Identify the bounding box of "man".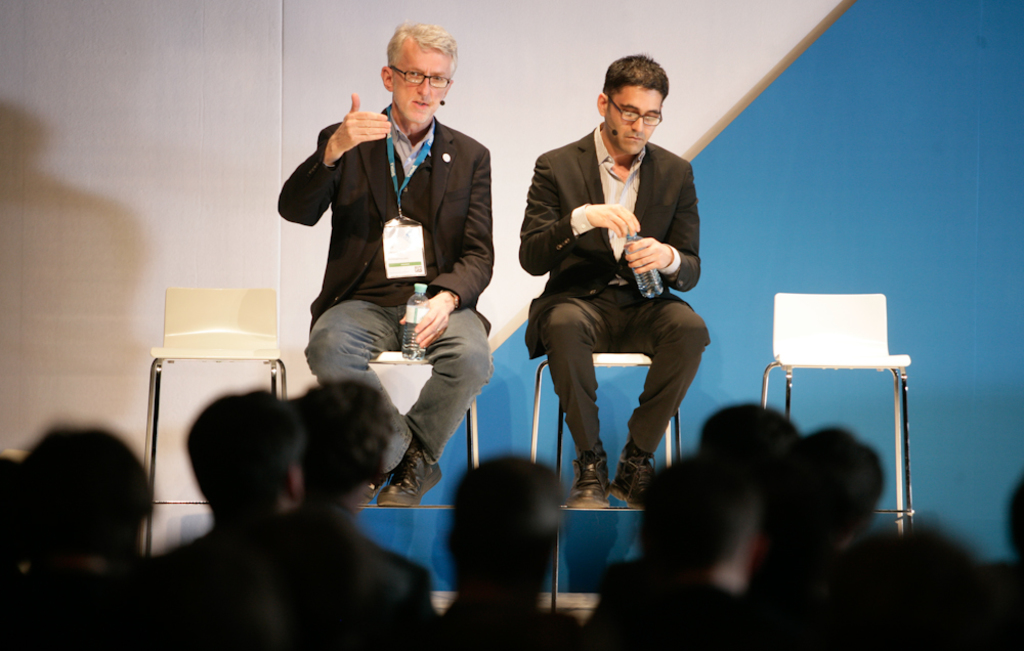
<box>293,380,435,639</box>.
